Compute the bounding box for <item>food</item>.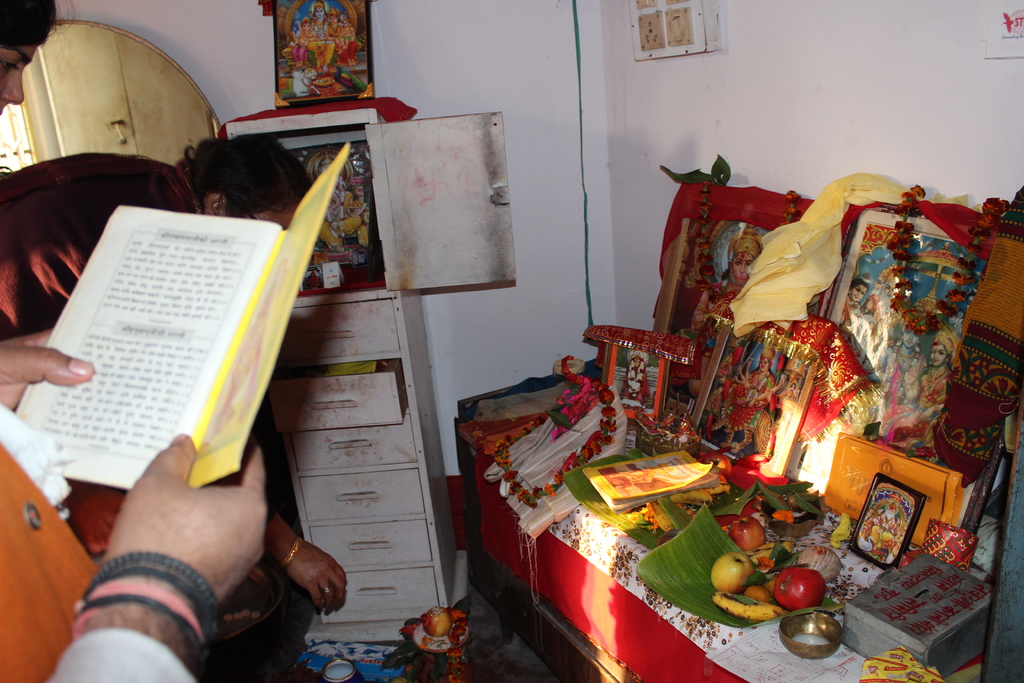
{"x1": 773, "y1": 565, "x2": 829, "y2": 614}.
